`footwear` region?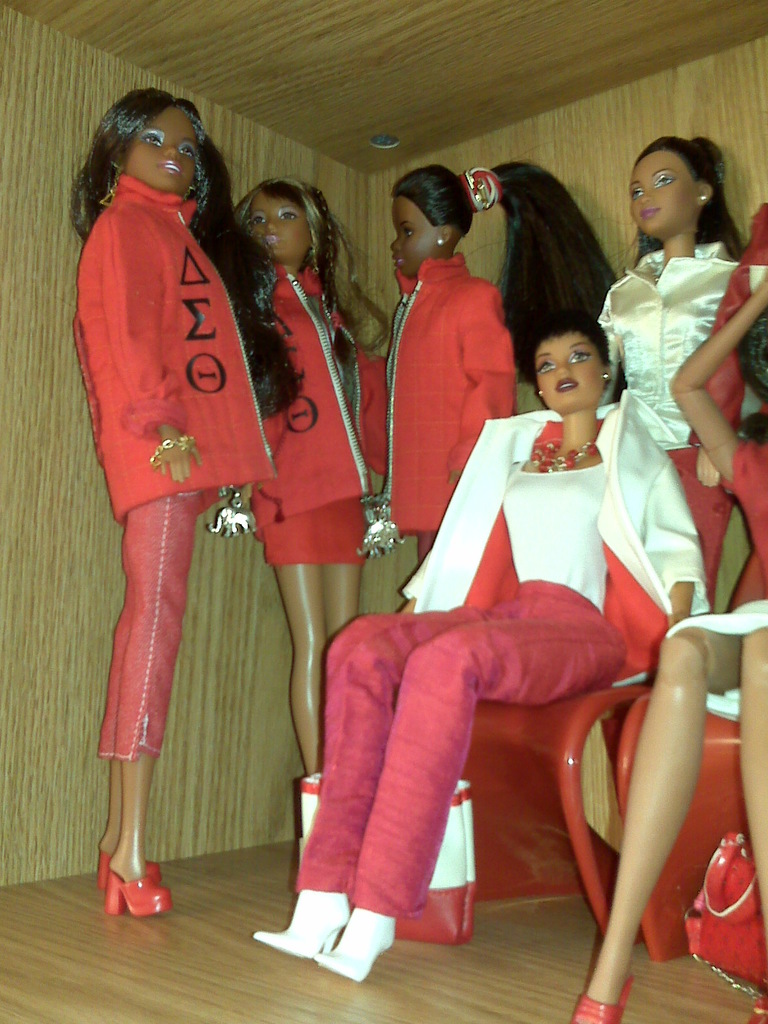
select_region(108, 870, 171, 915)
